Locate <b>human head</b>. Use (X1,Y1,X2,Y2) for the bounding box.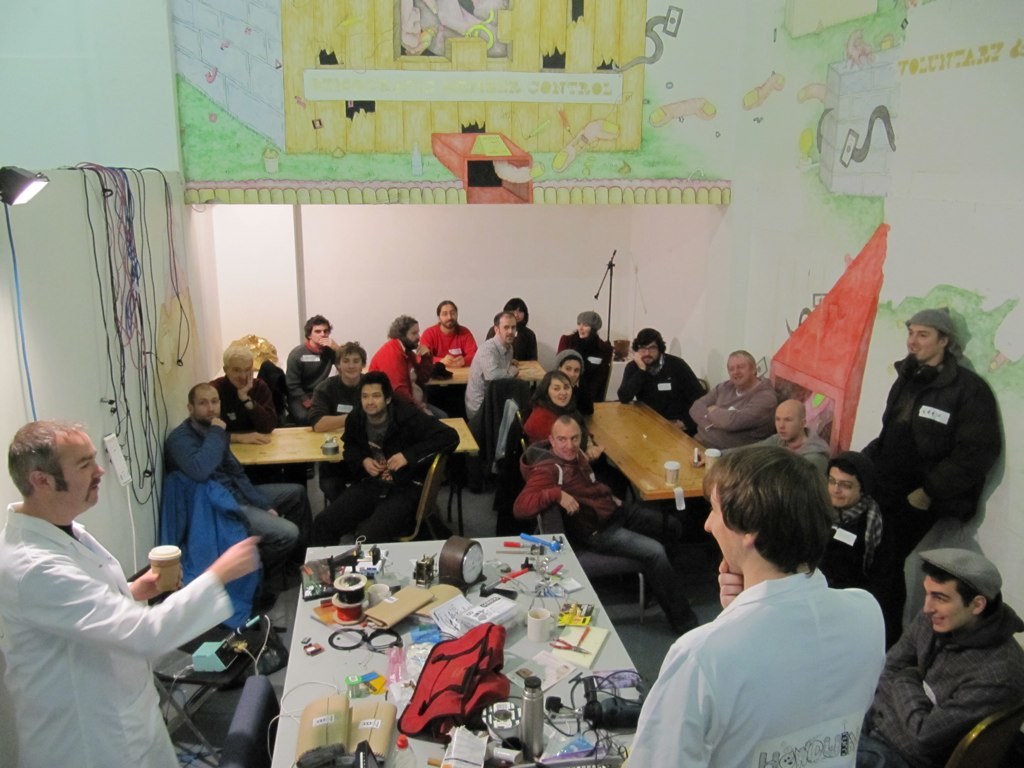
(437,299,457,327).
